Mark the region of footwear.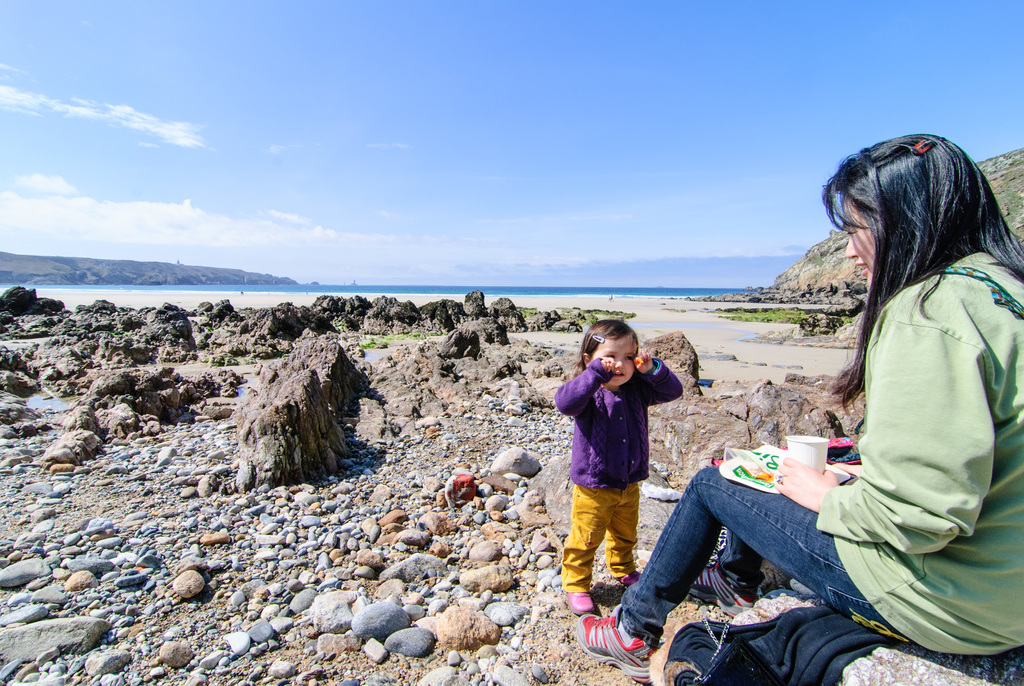
Region: (x1=584, y1=596, x2=652, y2=673).
